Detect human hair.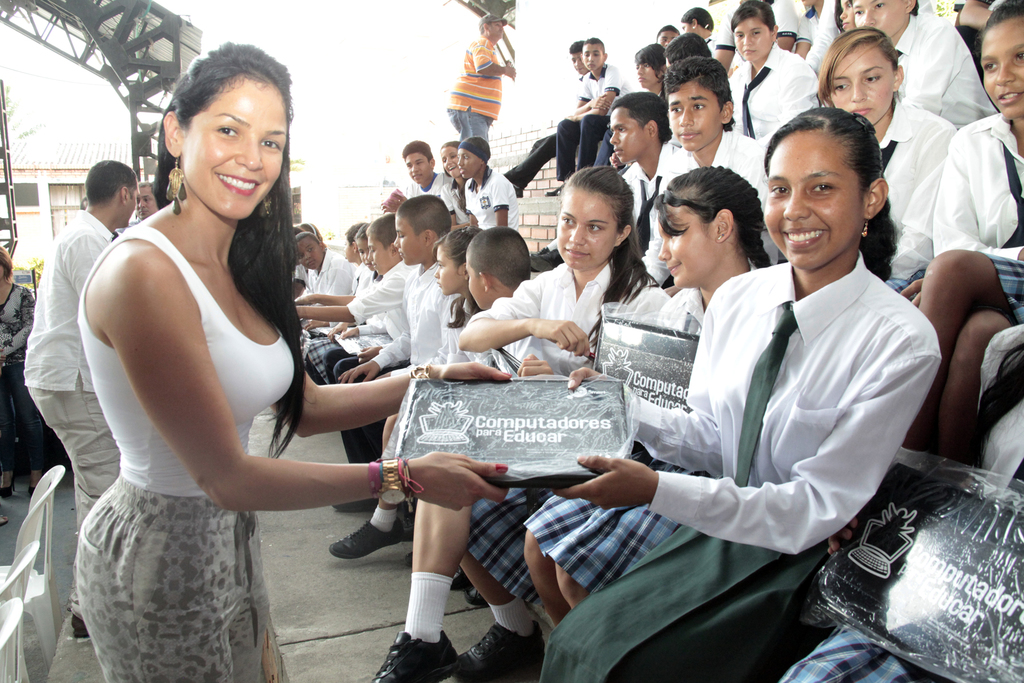
Detected at rect(346, 220, 362, 247).
